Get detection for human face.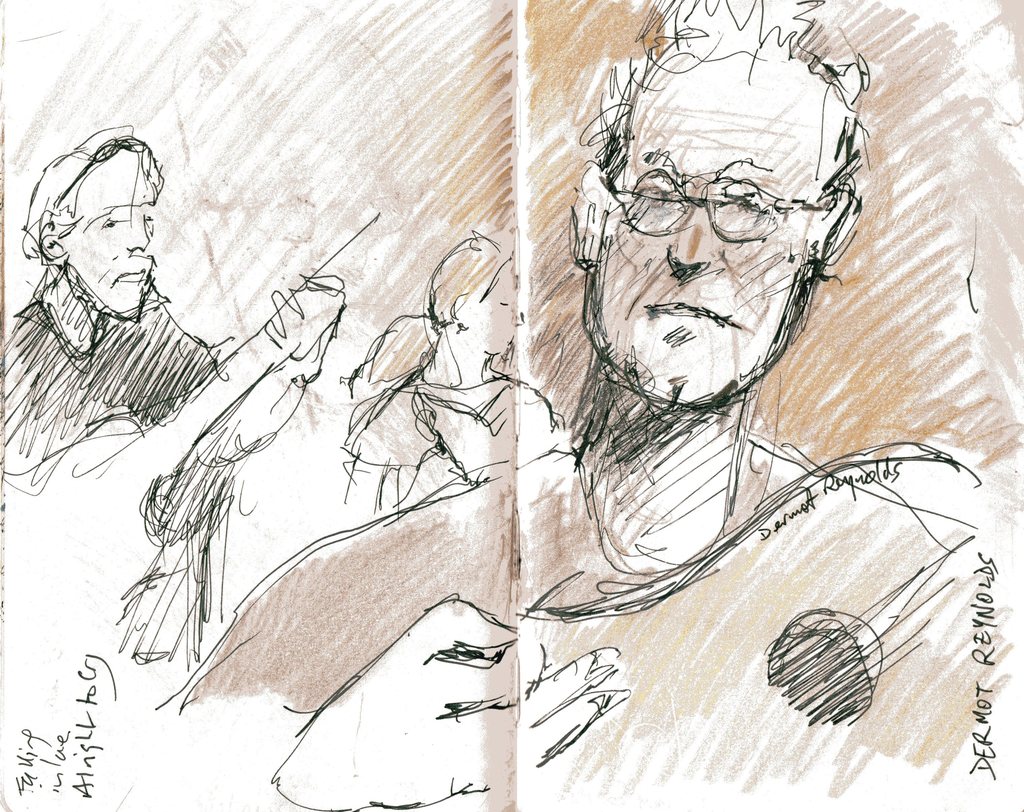
Detection: [x1=579, y1=81, x2=859, y2=410].
